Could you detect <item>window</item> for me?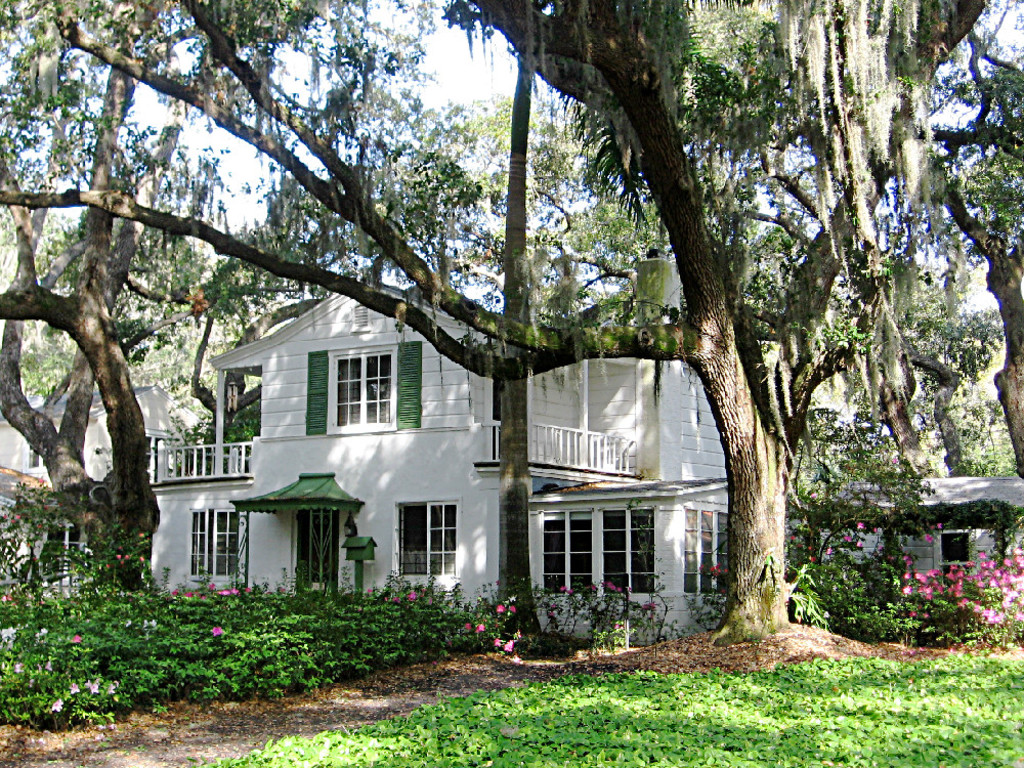
Detection result: bbox=(185, 509, 249, 582).
